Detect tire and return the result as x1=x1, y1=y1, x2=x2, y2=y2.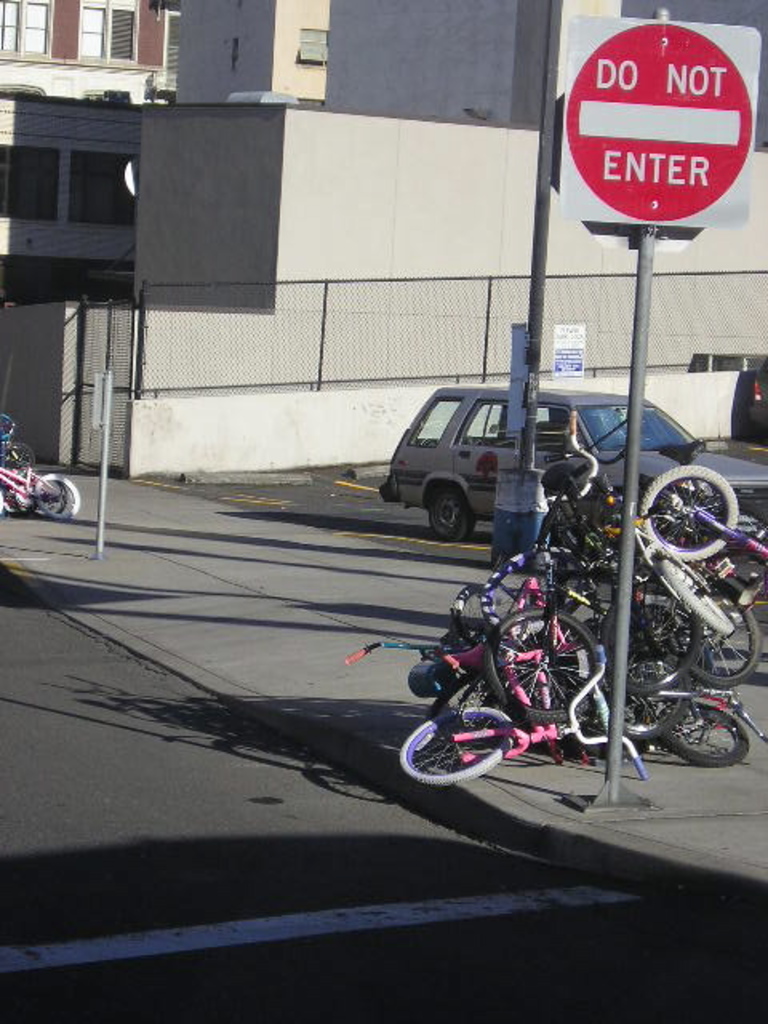
x1=667, y1=595, x2=766, y2=688.
